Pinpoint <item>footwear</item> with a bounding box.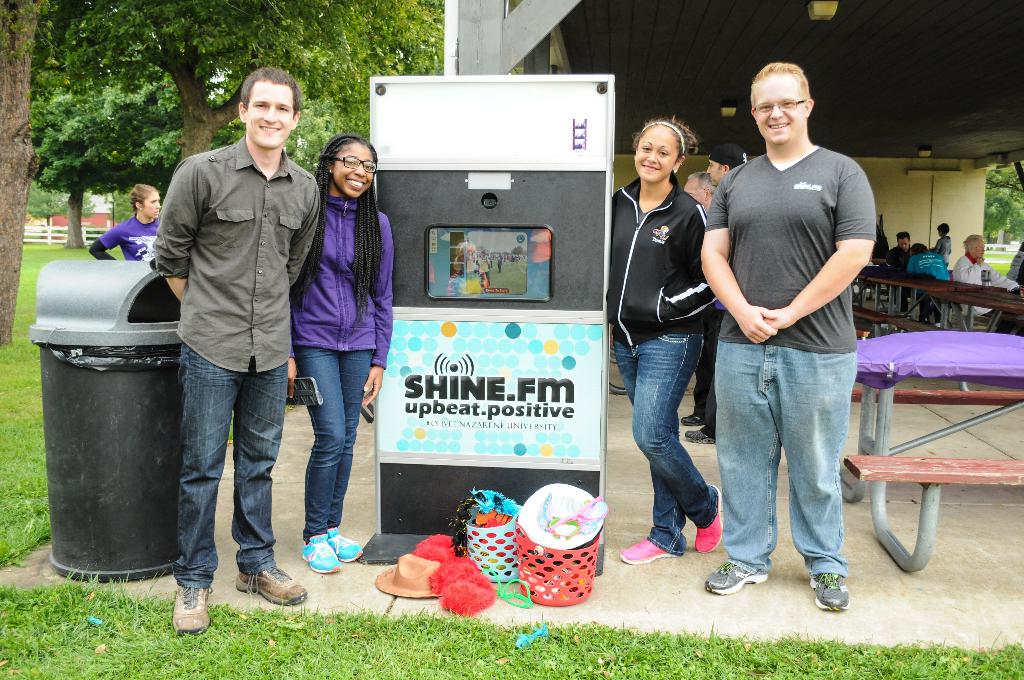
[681, 413, 701, 423].
